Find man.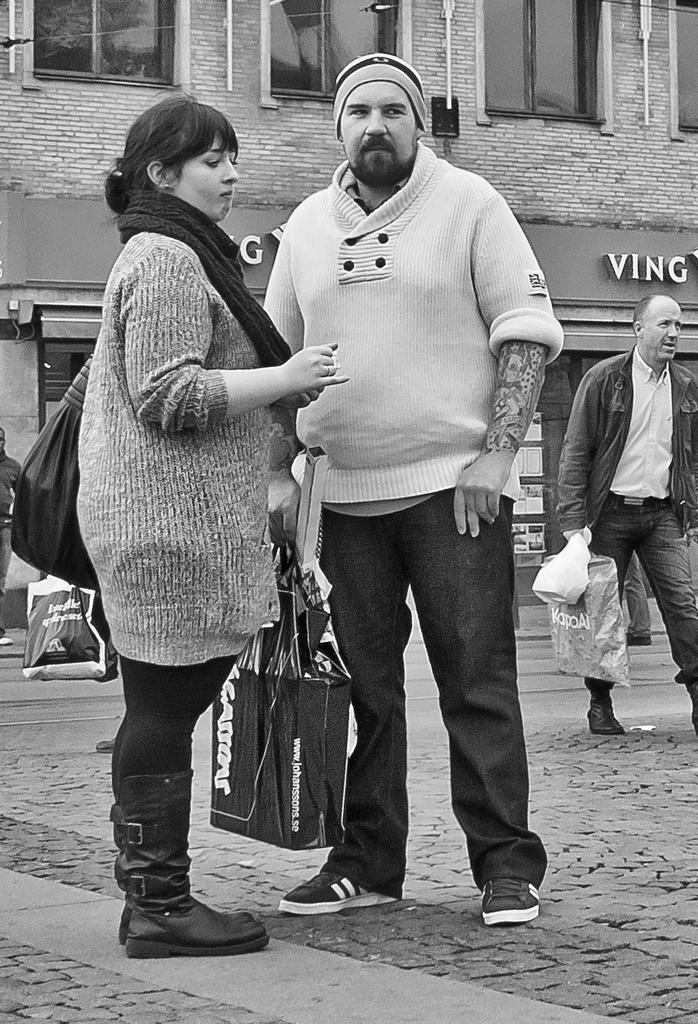
locate(559, 295, 697, 740).
